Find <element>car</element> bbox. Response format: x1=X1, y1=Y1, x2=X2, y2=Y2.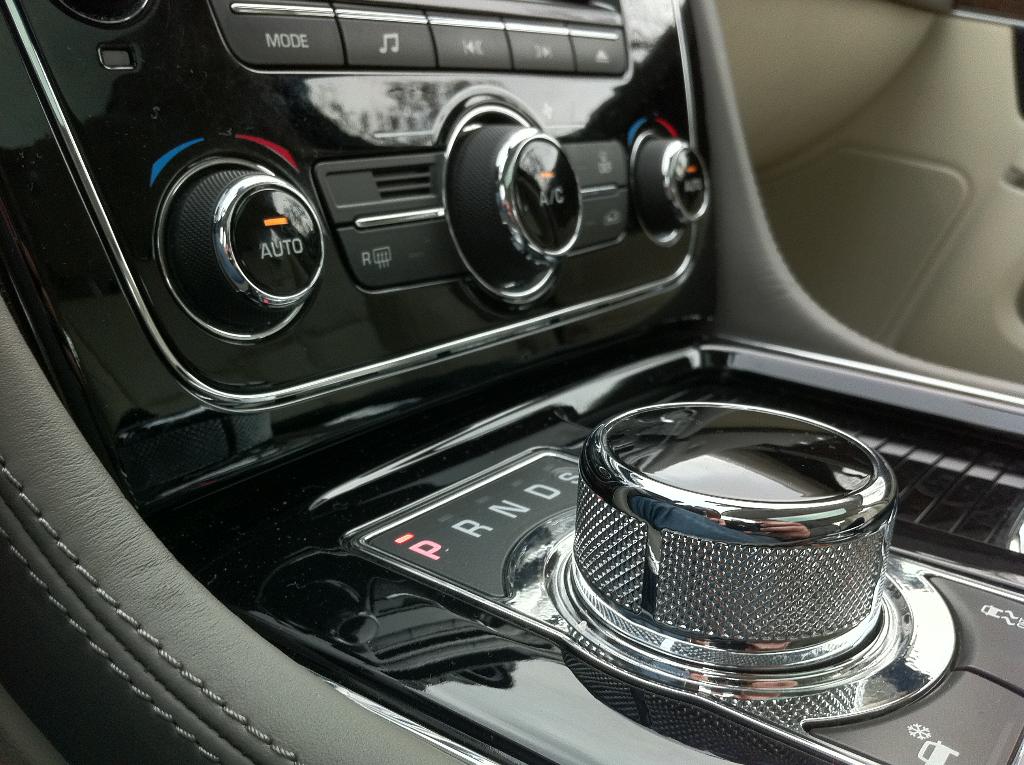
x1=0, y1=9, x2=956, y2=764.
